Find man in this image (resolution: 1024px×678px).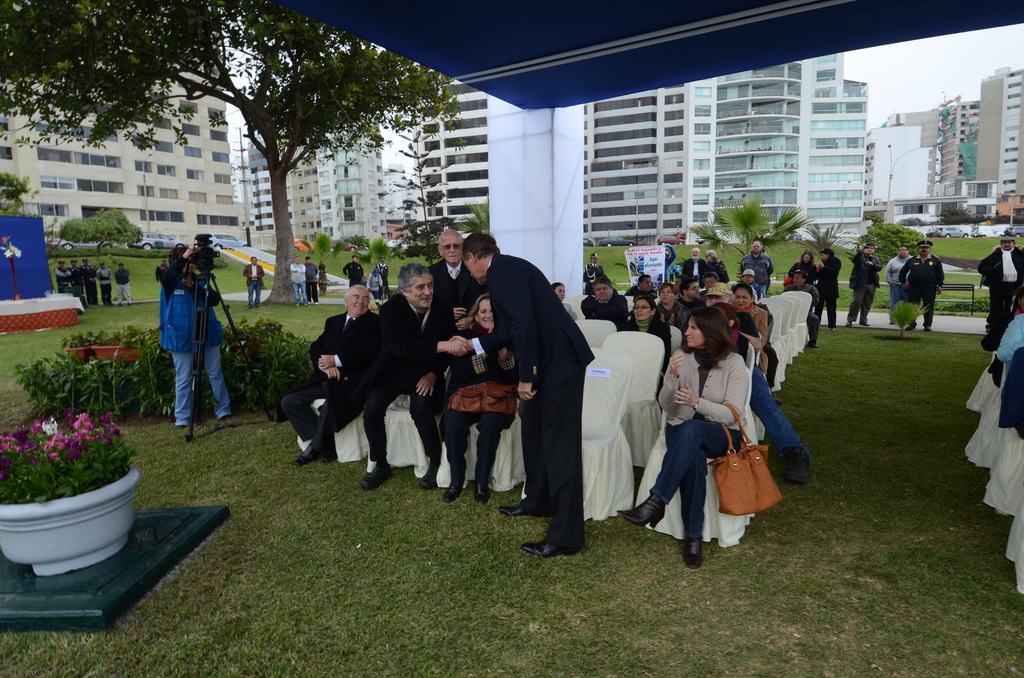
[847,245,882,327].
